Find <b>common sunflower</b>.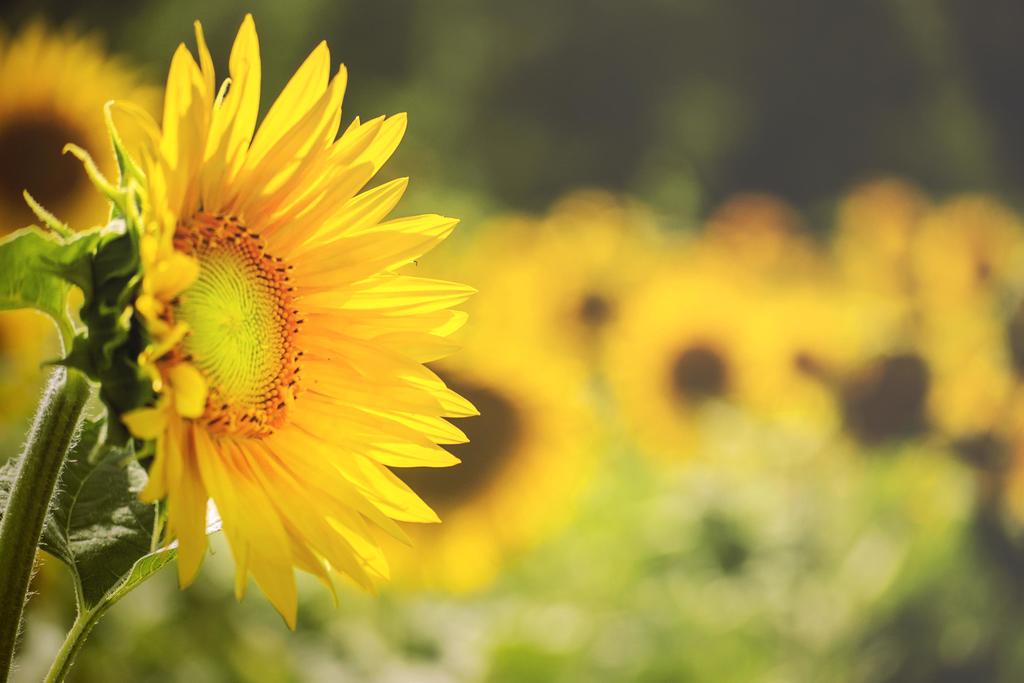
(72, 38, 474, 646).
